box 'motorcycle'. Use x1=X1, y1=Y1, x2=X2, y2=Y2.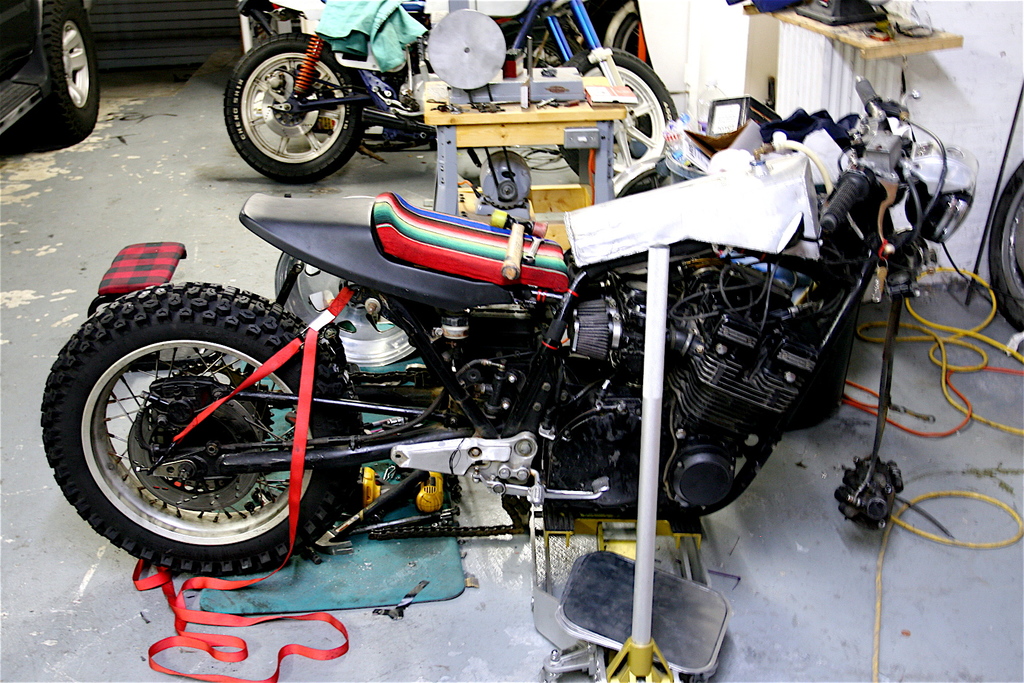
x1=33, y1=77, x2=980, y2=581.
